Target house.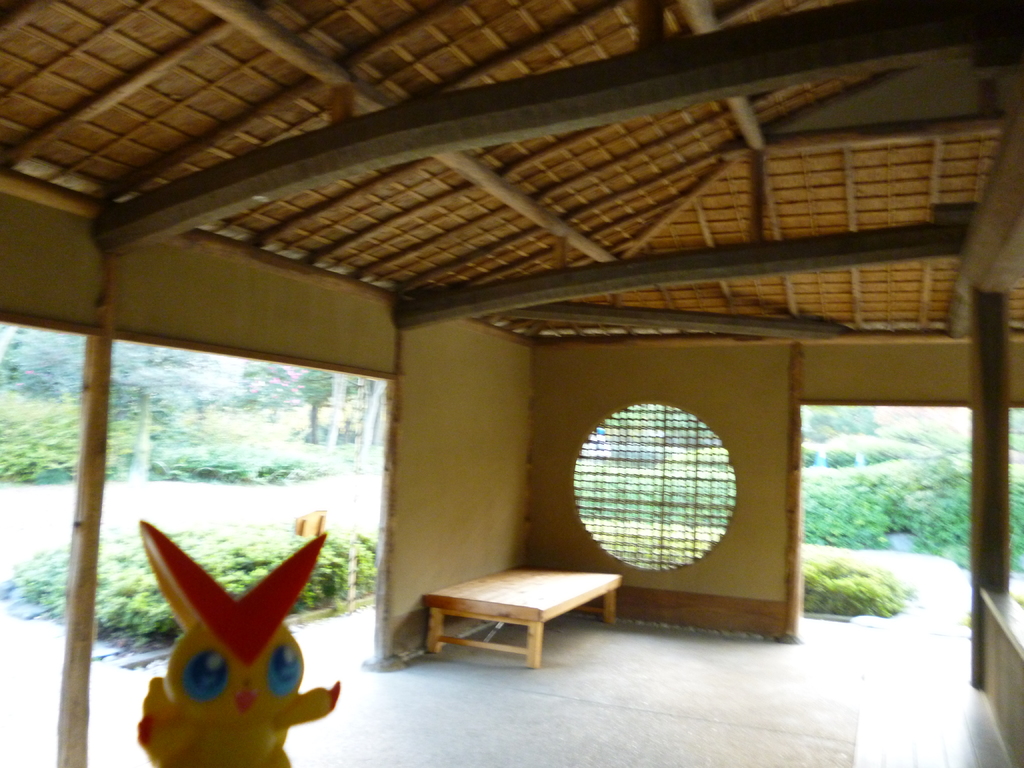
Target region: Rect(0, 0, 1023, 767).
